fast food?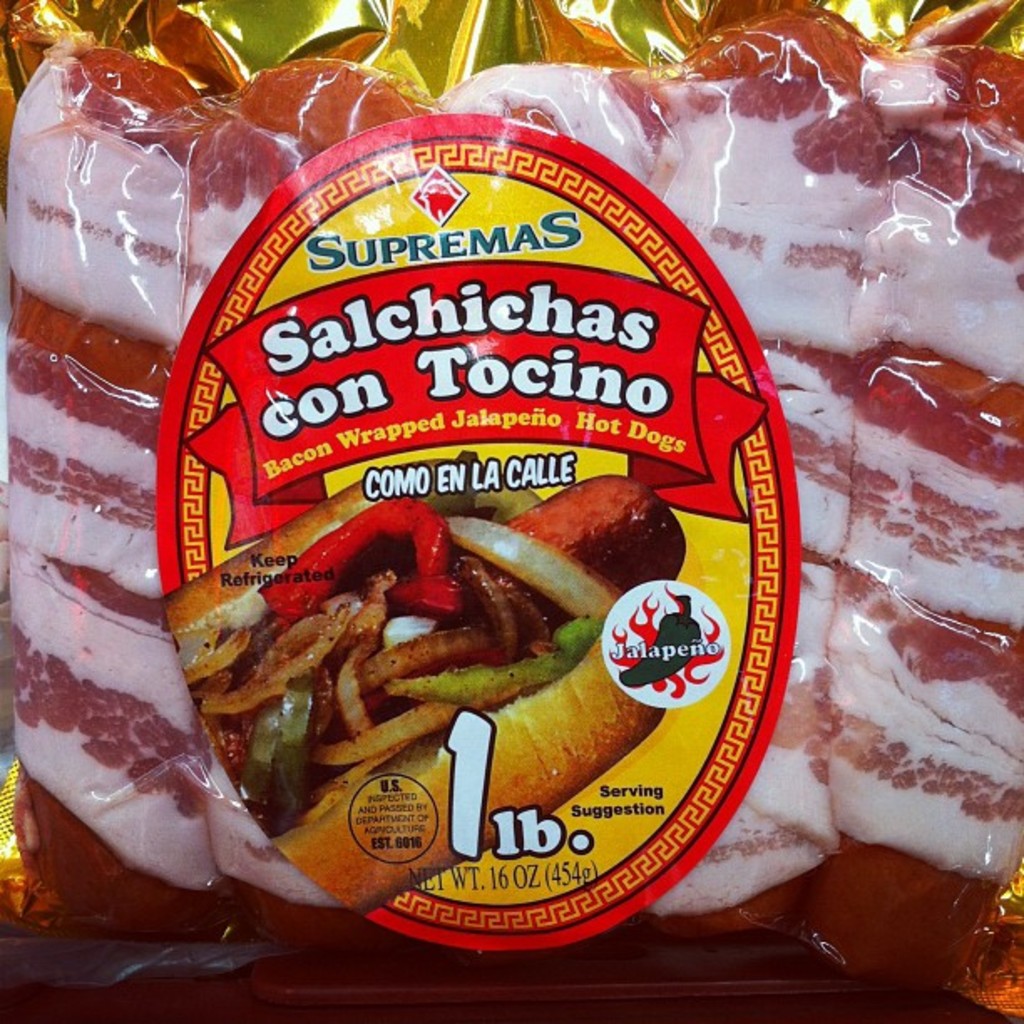
157/435/698/852
